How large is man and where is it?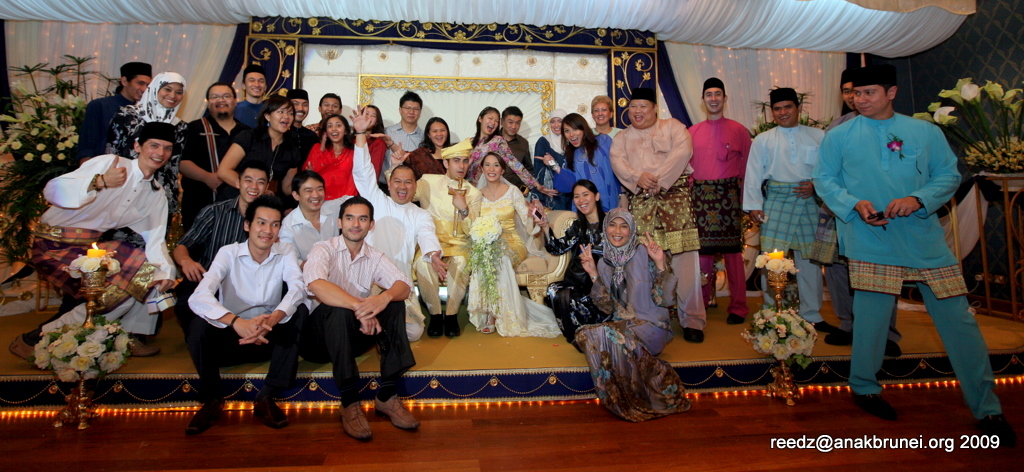
Bounding box: (x1=9, y1=122, x2=182, y2=372).
